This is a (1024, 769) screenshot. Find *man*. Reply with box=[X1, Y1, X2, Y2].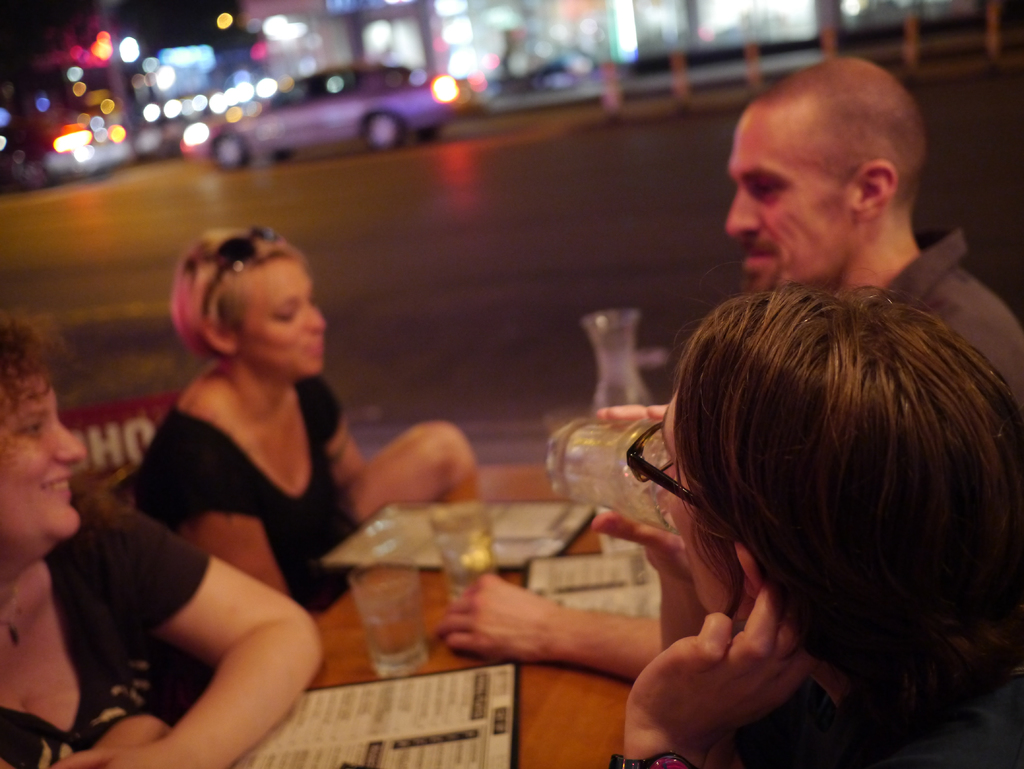
box=[646, 75, 1006, 375].
